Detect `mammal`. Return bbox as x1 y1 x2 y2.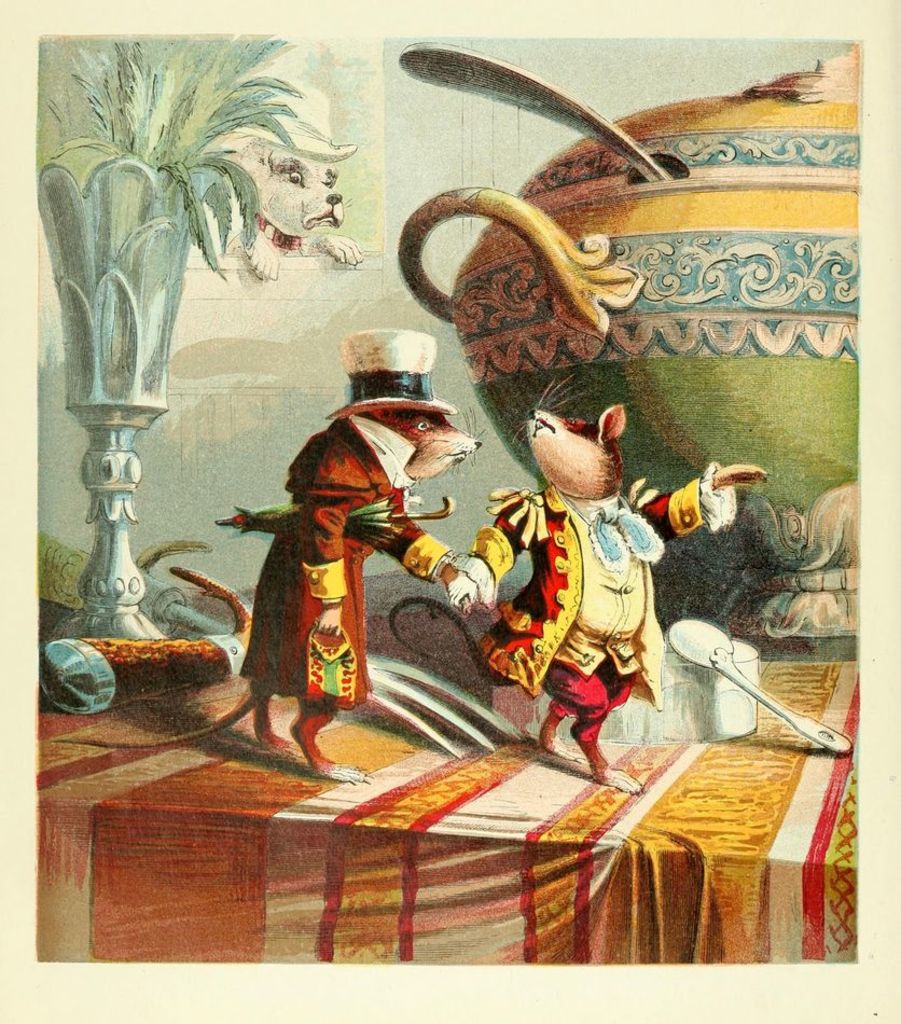
452 370 770 797.
